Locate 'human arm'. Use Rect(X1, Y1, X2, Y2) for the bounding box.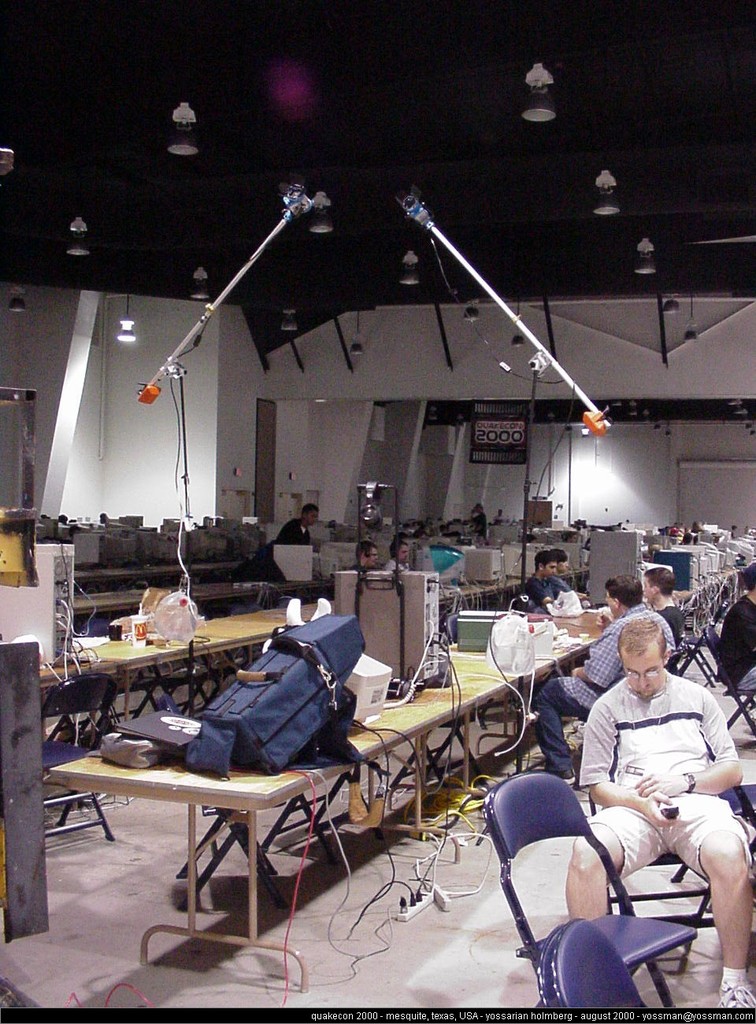
Rect(575, 630, 621, 689).
